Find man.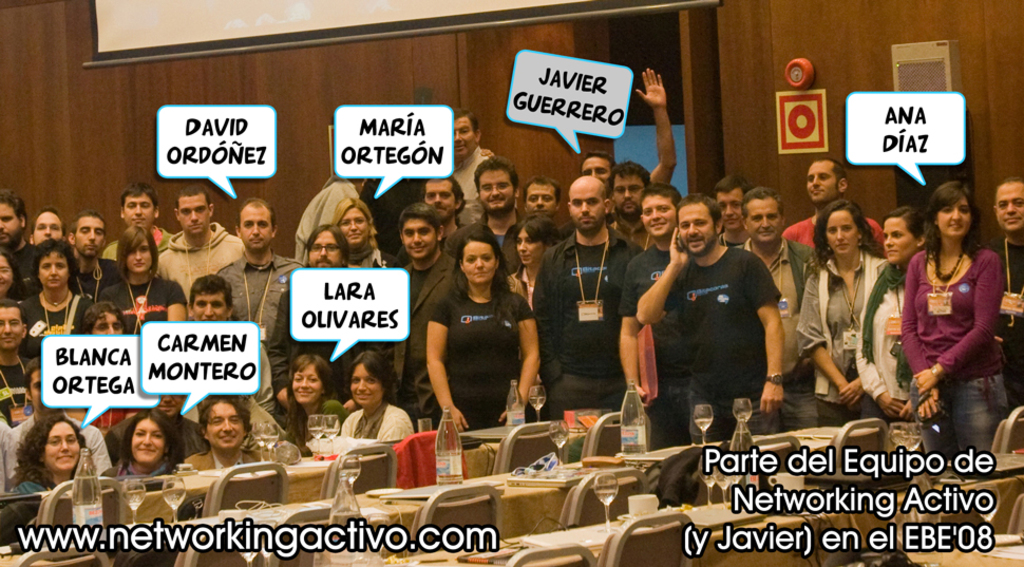
Rect(634, 192, 783, 442).
